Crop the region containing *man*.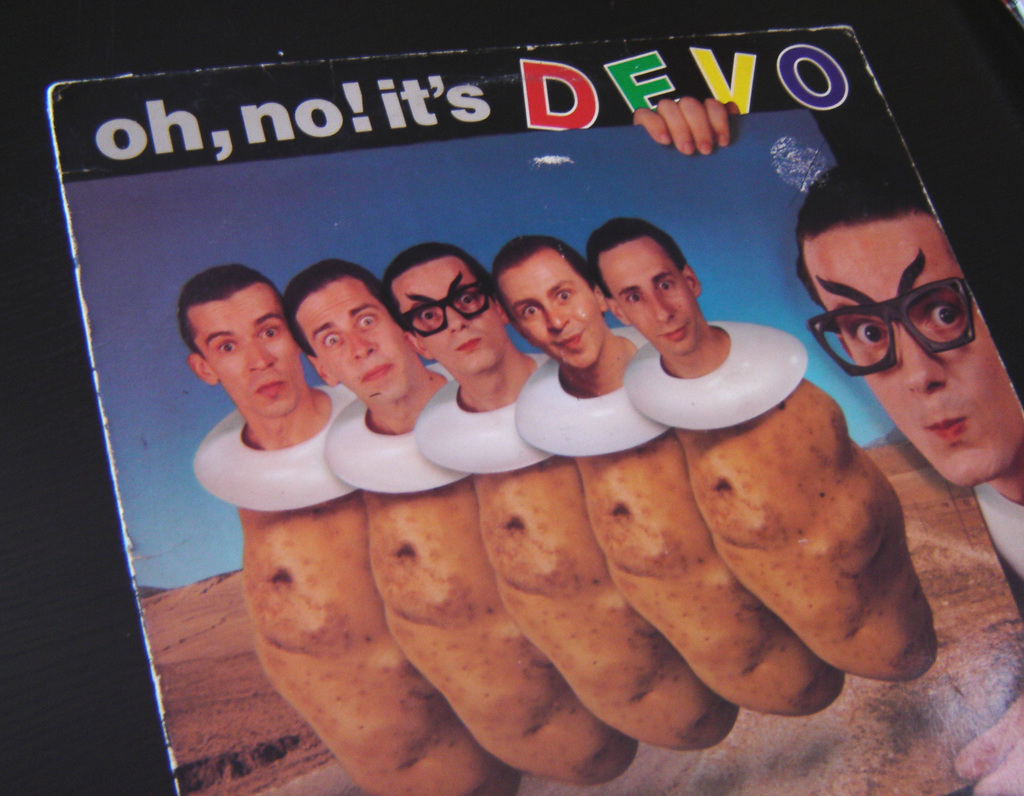
Crop region: BBox(793, 150, 1023, 795).
